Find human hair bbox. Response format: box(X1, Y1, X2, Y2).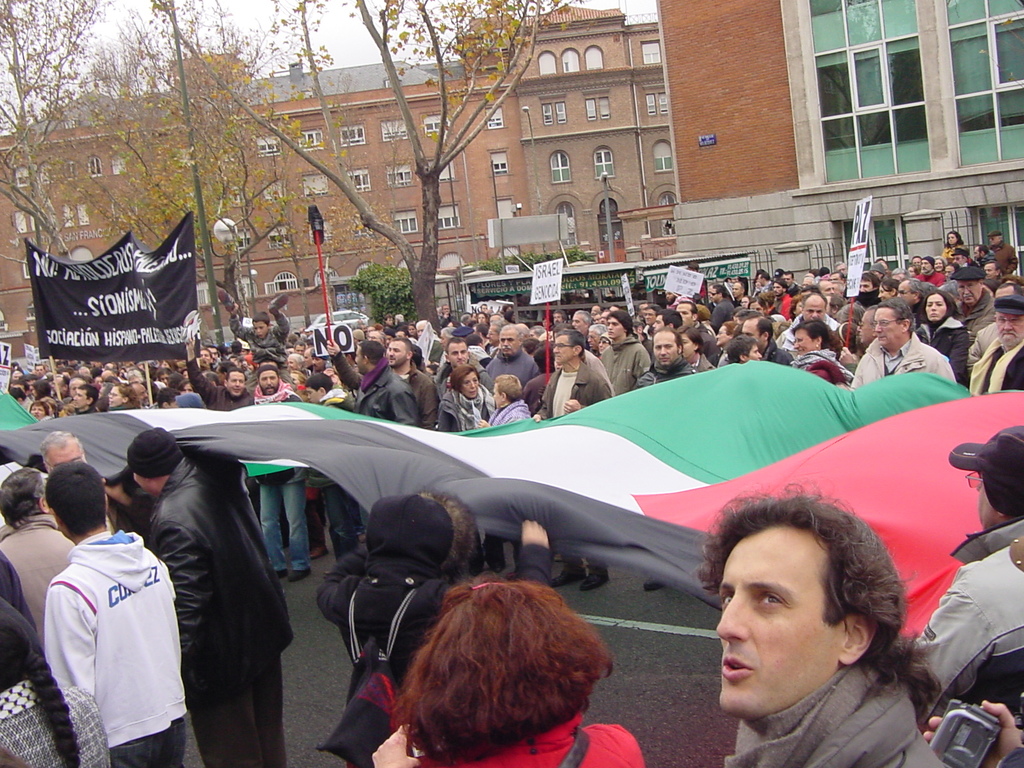
box(494, 374, 522, 404).
